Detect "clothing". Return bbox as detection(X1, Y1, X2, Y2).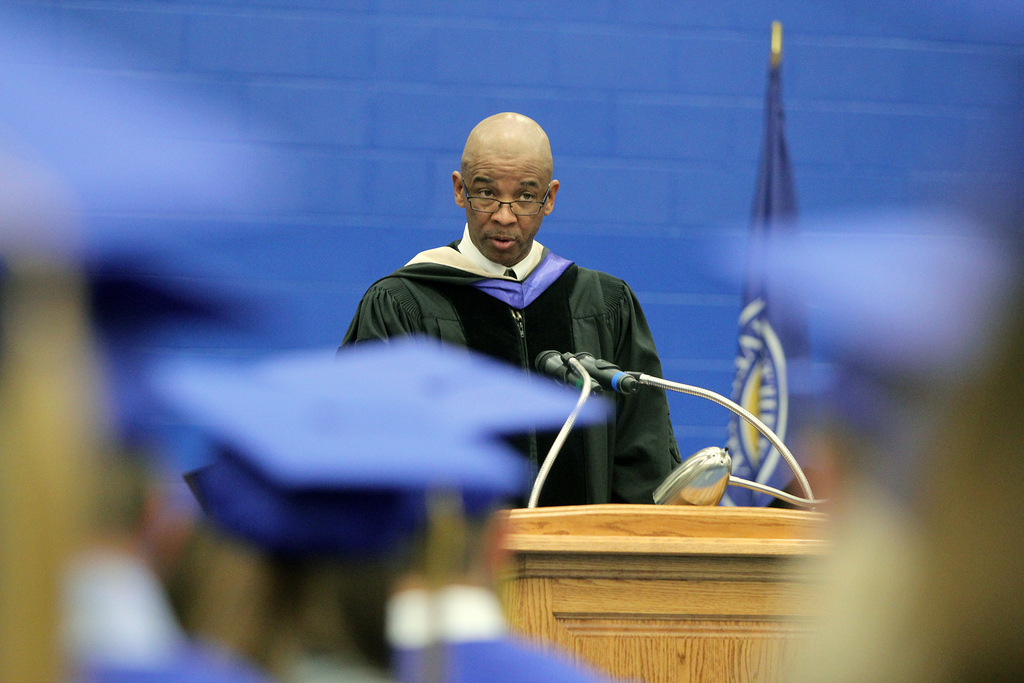
detection(74, 630, 602, 682).
